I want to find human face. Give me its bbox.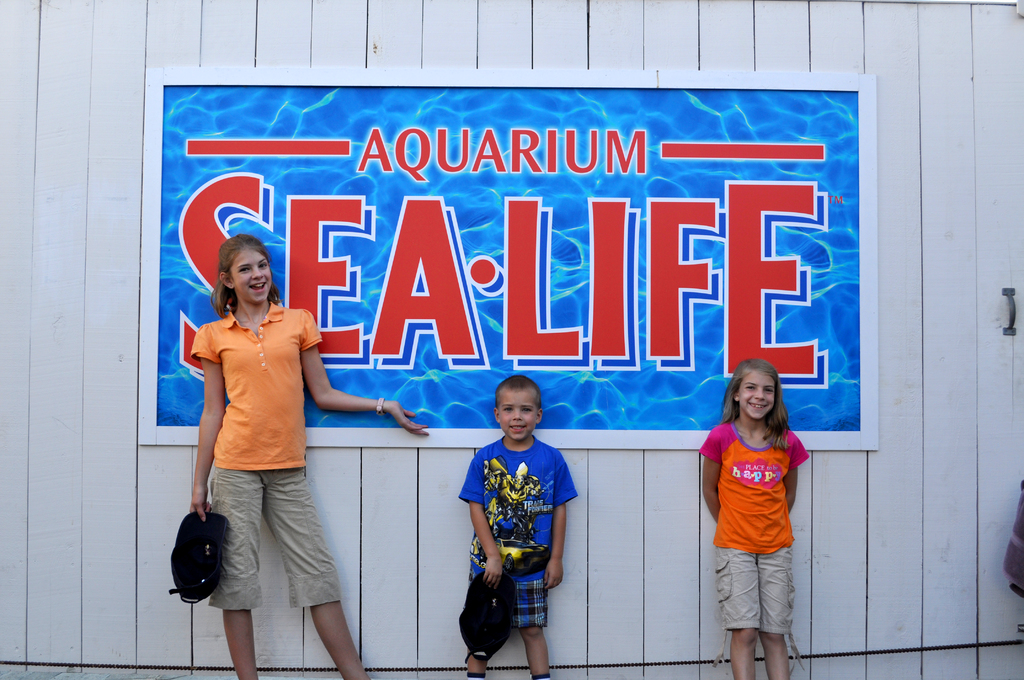
<bbox>744, 368, 776, 423</bbox>.
